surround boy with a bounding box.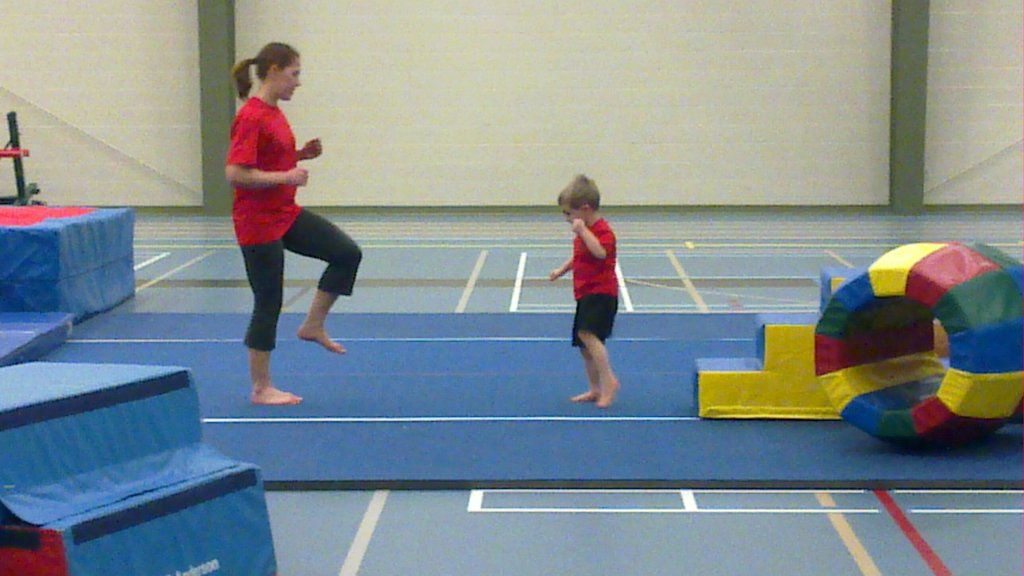
select_region(548, 177, 637, 402).
